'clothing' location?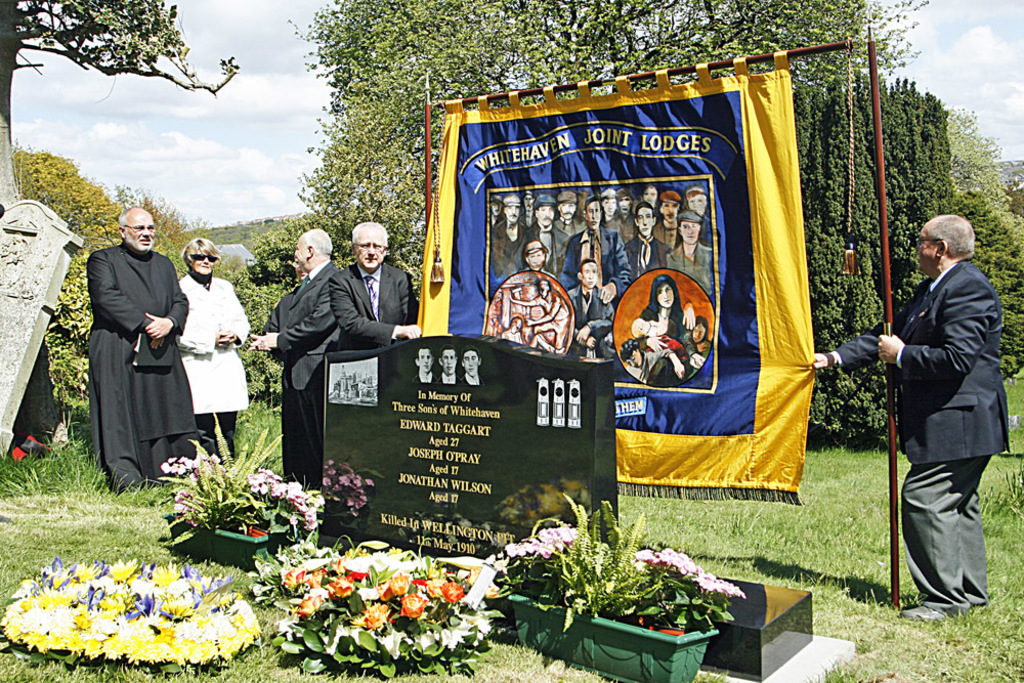
{"left": 662, "top": 212, "right": 688, "bottom": 245}
